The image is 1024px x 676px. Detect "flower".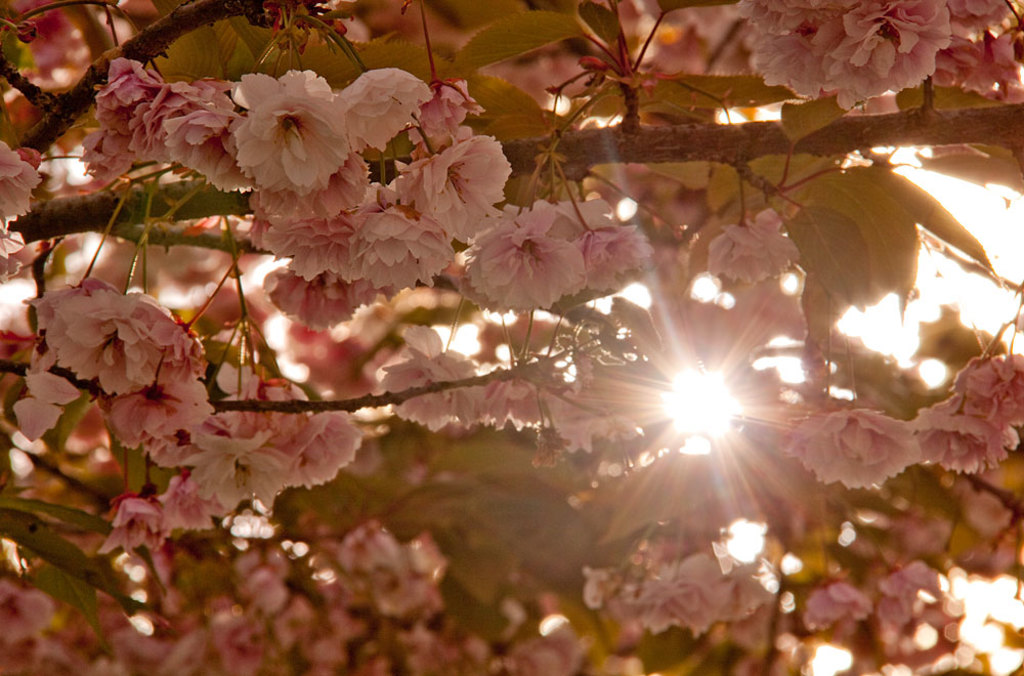
Detection: x1=464, y1=187, x2=581, y2=316.
